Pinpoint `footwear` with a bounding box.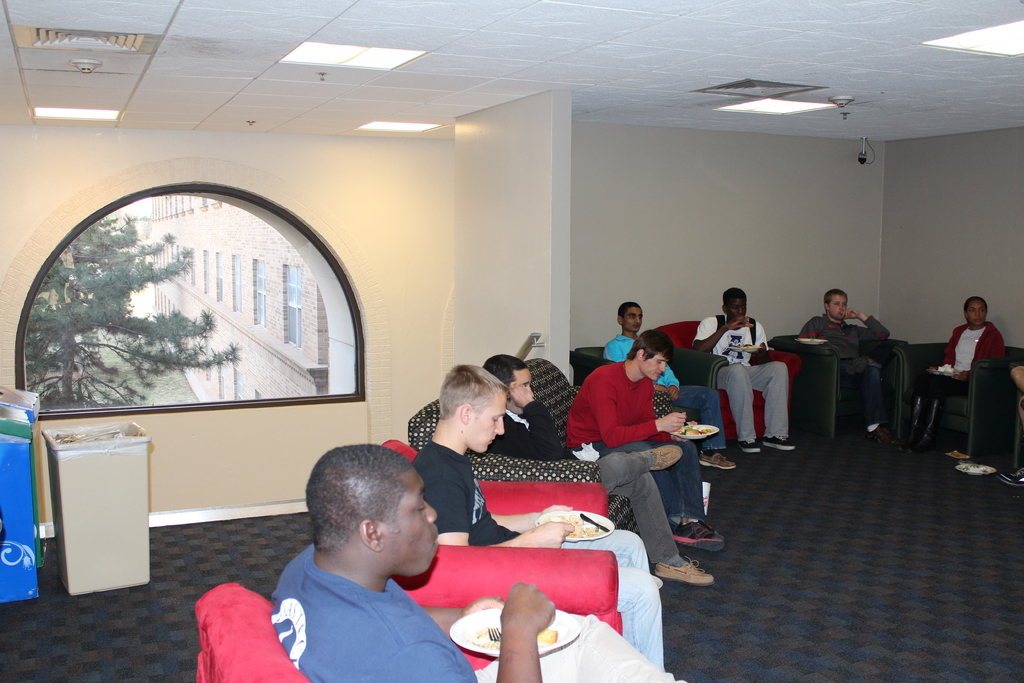
bbox=[653, 551, 717, 590].
